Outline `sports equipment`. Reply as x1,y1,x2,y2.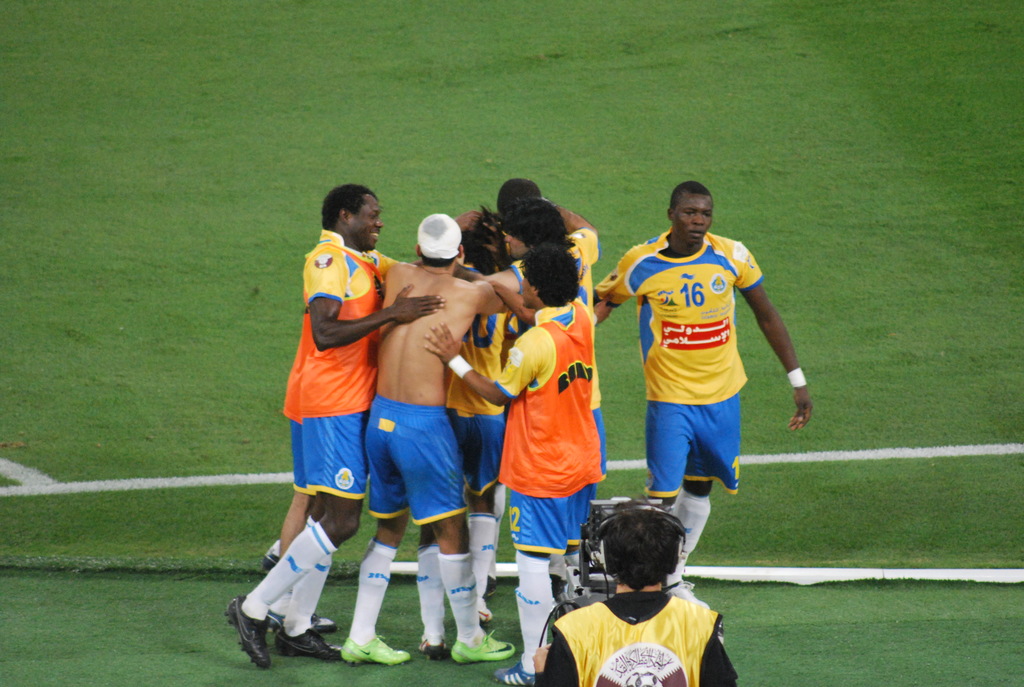
338,635,412,666.
